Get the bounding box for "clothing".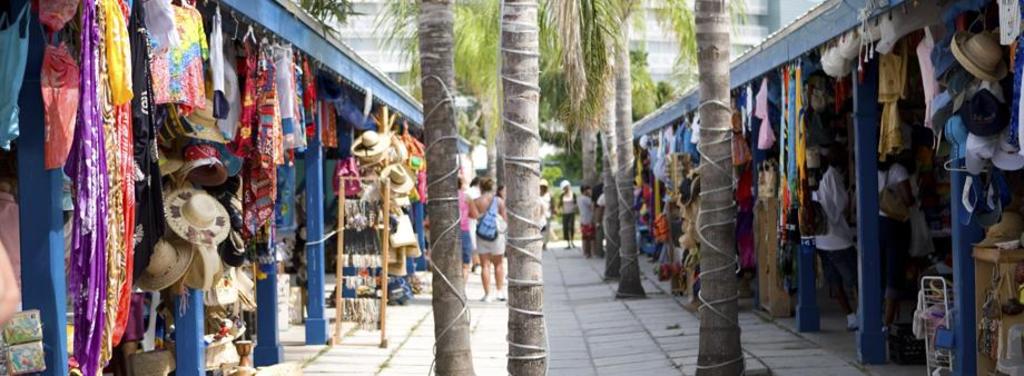
x1=464 y1=186 x2=475 y2=264.
